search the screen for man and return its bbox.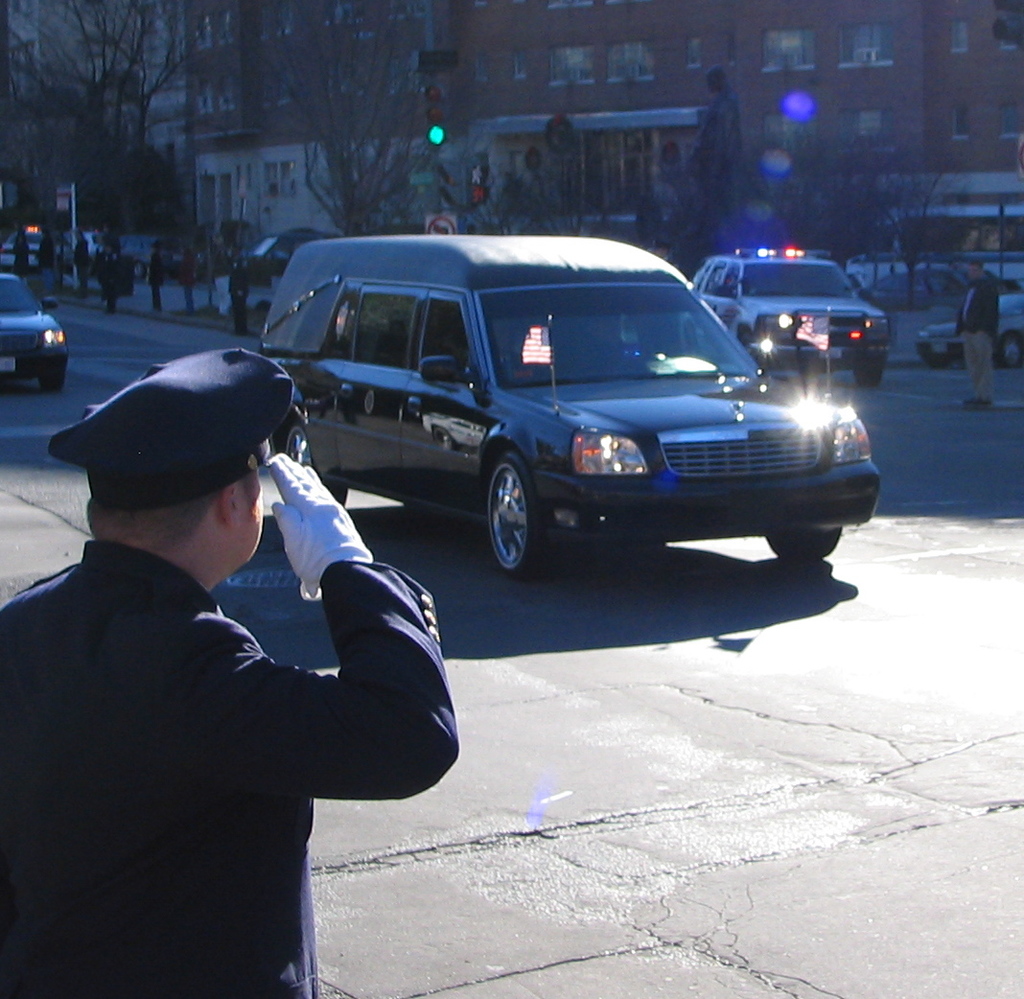
Found: rect(956, 250, 1002, 415).
